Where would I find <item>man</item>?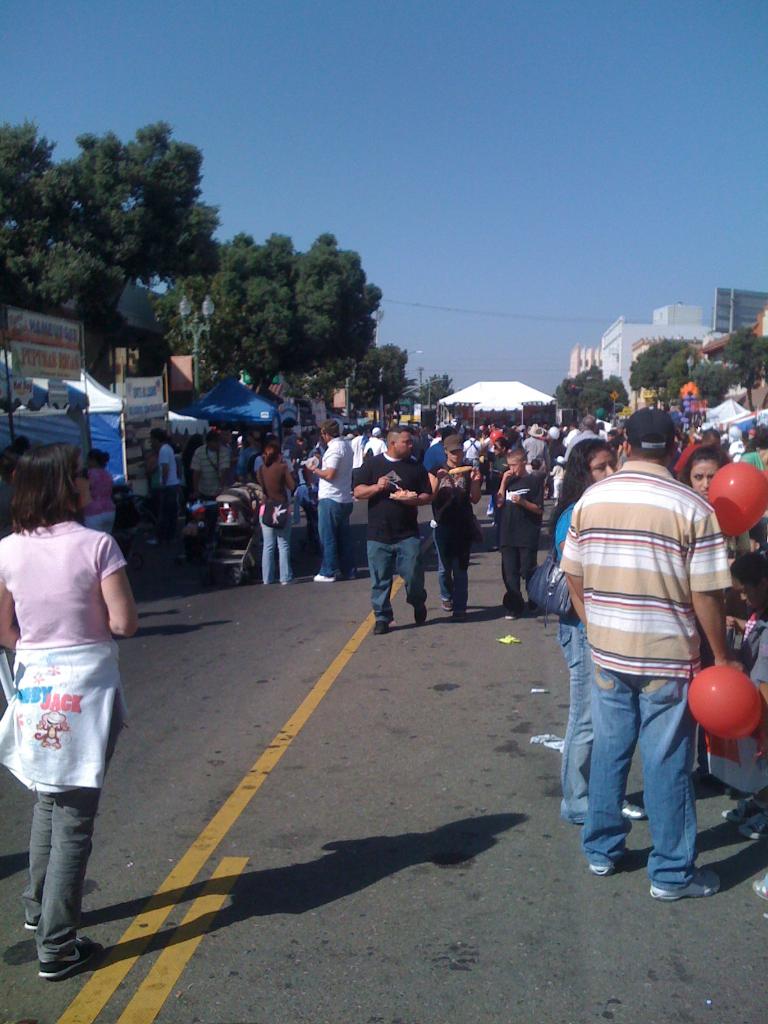
At region(151, 427, 182, 543).
